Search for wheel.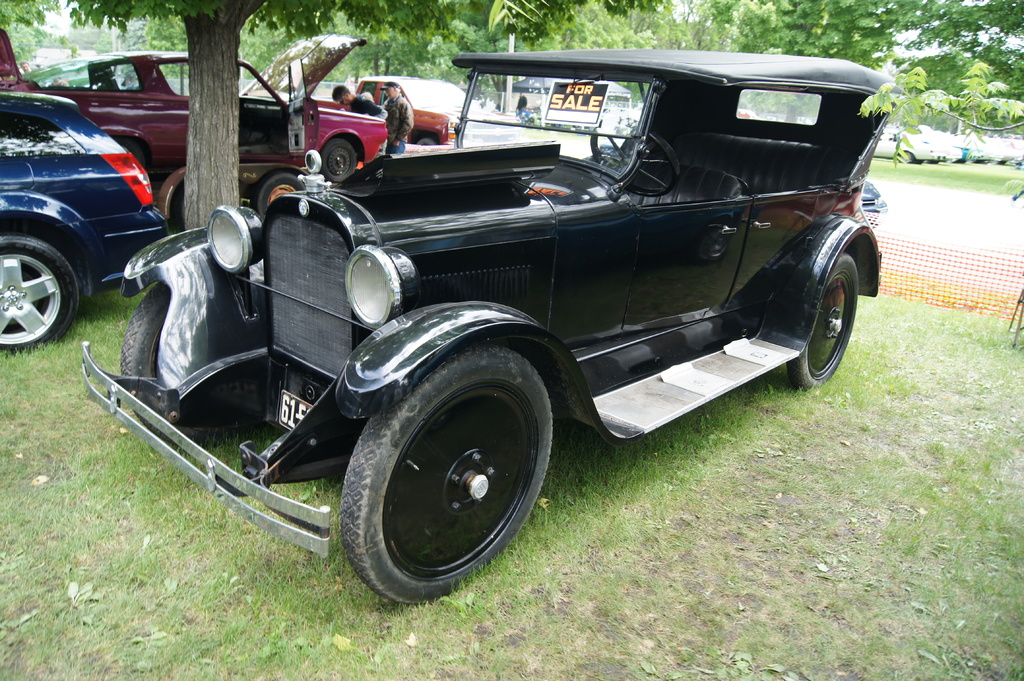
Found at pyautogui.locateOnScreen(323, 132, 371, 182).
